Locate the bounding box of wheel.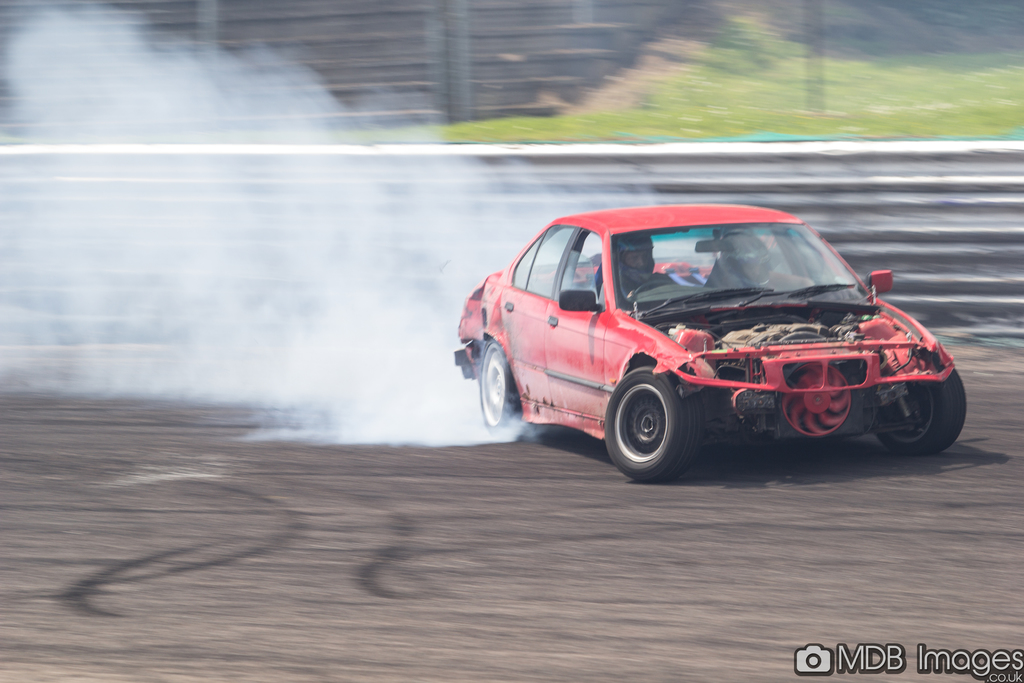
Bounding box: {"x1": 634, "y1": 279, "x2": 676, "y2": 293}.
